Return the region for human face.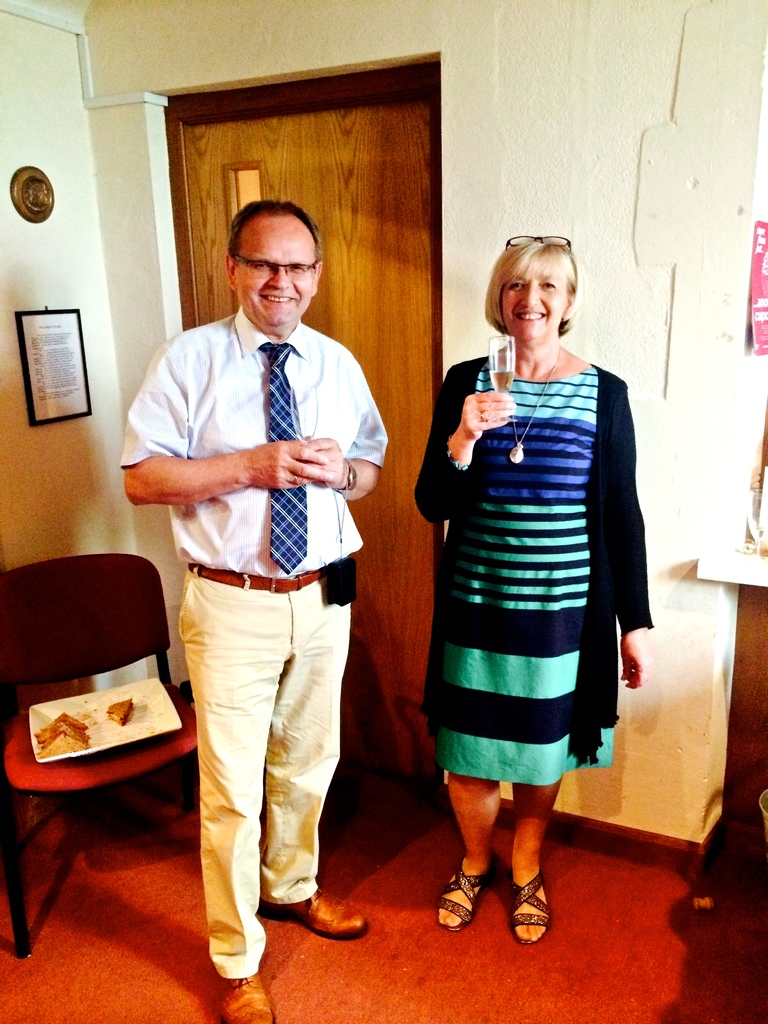
select_region(234, 225, 317, 326).
